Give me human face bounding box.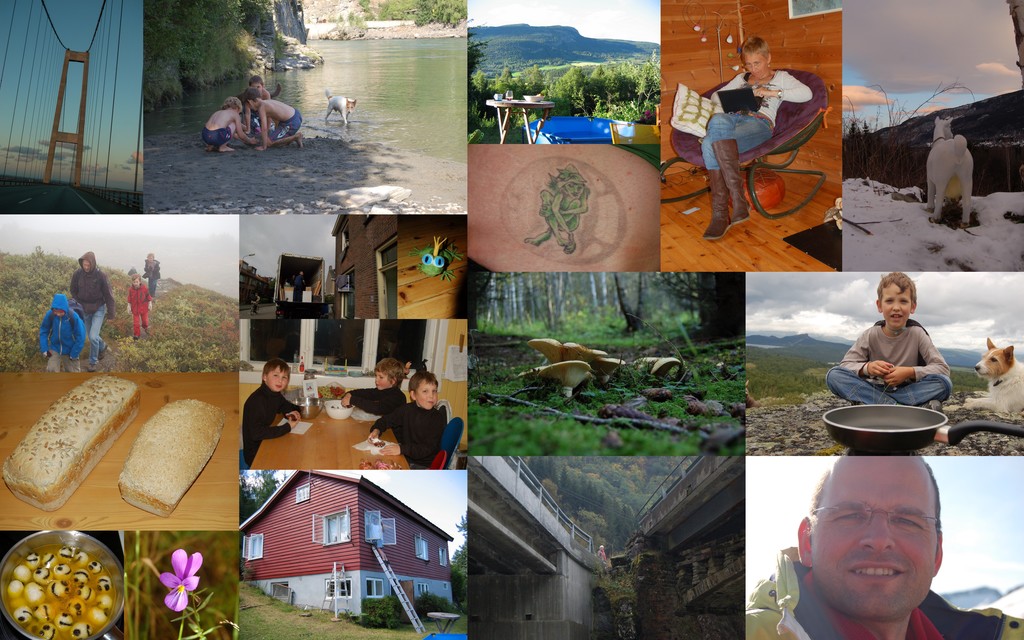
x1=374, y1=369, x2=390, y2=389.
